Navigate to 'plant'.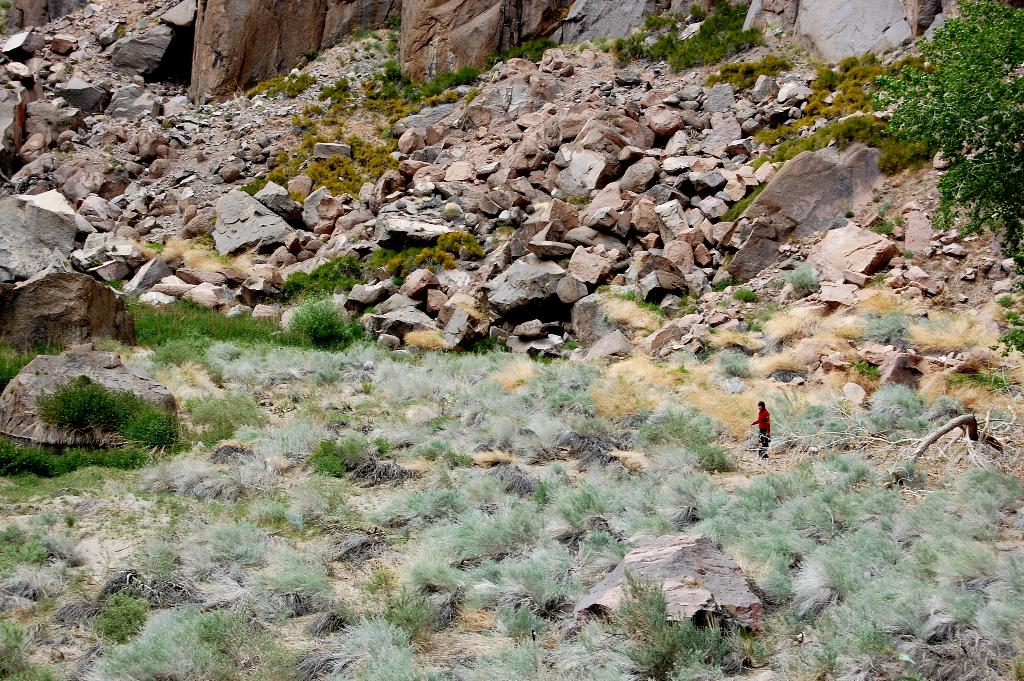
Navigation target: crop(100, 265, 278, 368).
